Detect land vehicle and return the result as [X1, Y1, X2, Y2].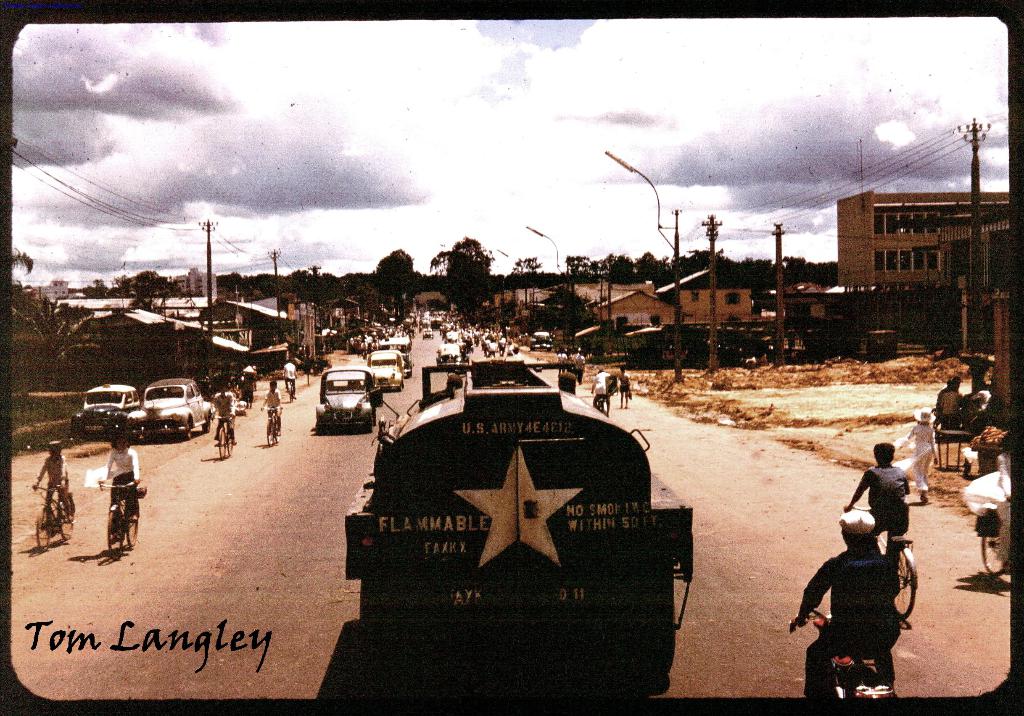
[285, 379, 296, 402].
